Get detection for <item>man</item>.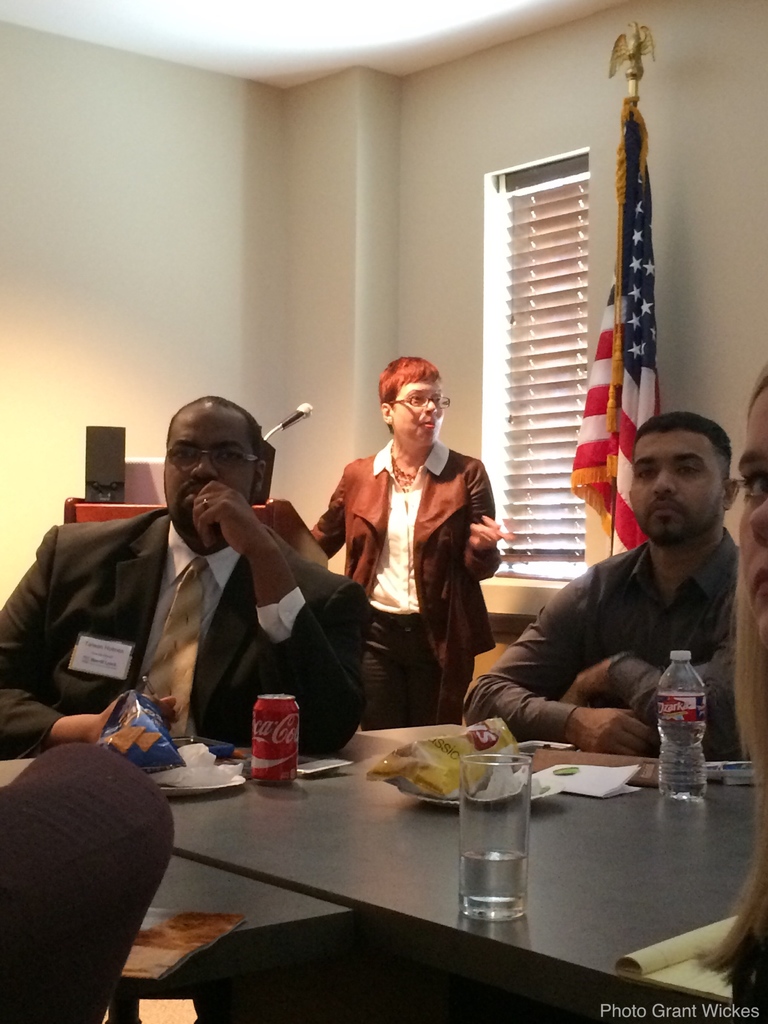
Detection: x1=467, y1=412, x2=747, y2=762.
